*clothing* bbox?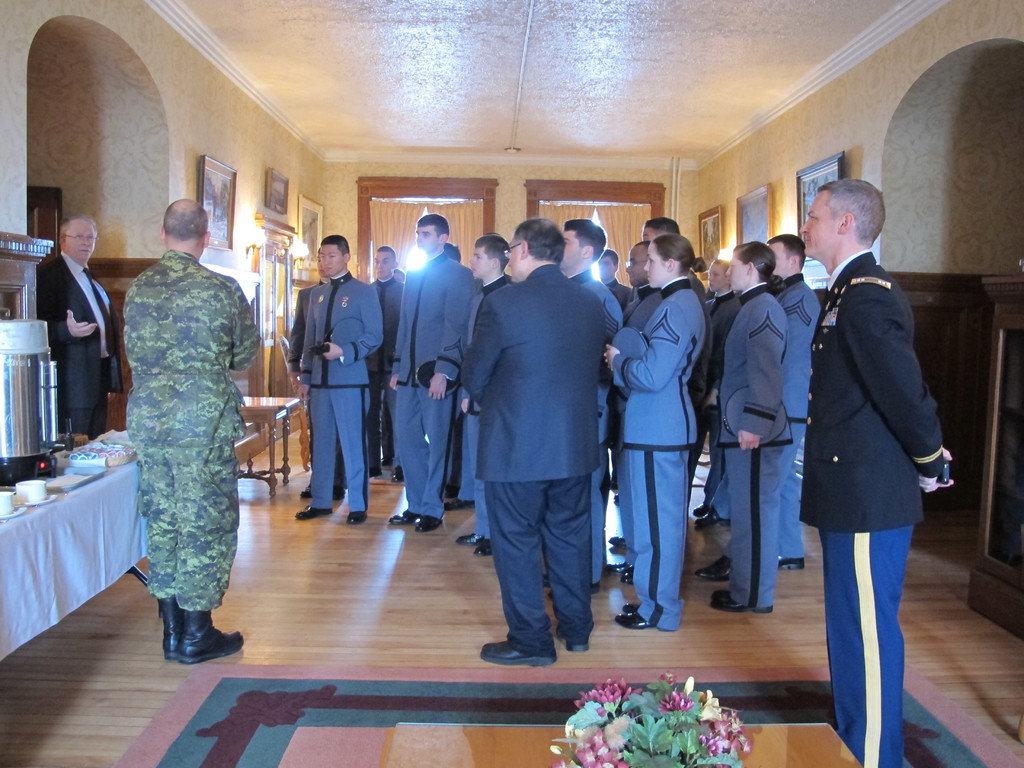
716/289/790/598
